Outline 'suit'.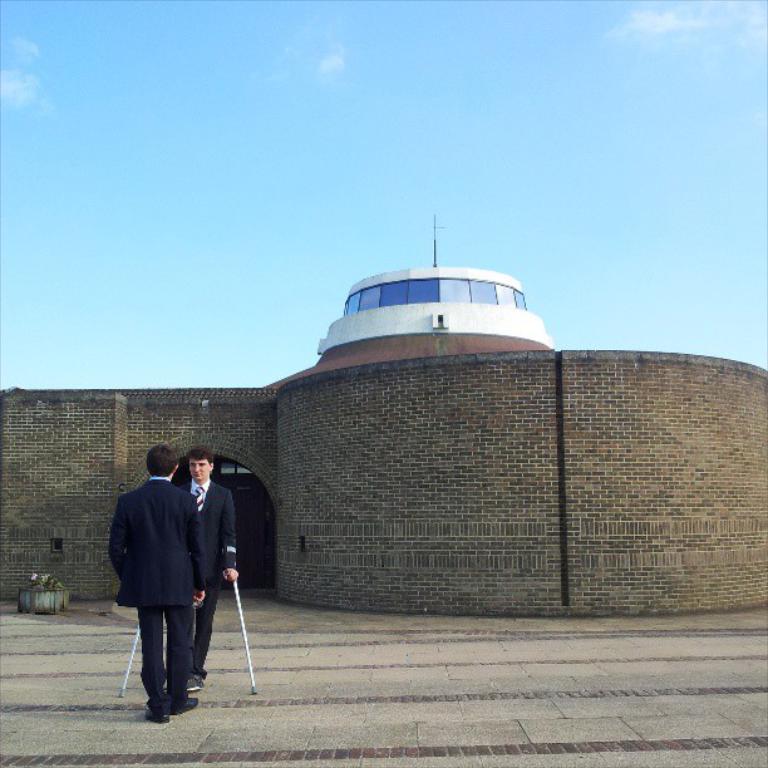
Outline: box(115, 481, 212, 712).
